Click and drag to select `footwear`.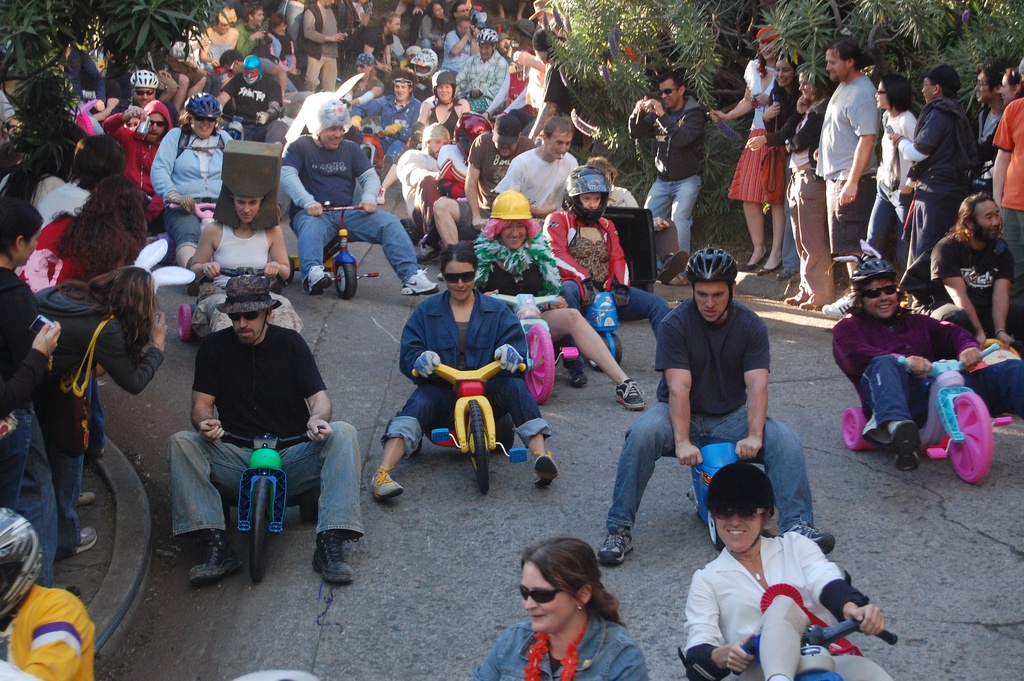
Selection: <region>532, 450, 558, 491</region>.
